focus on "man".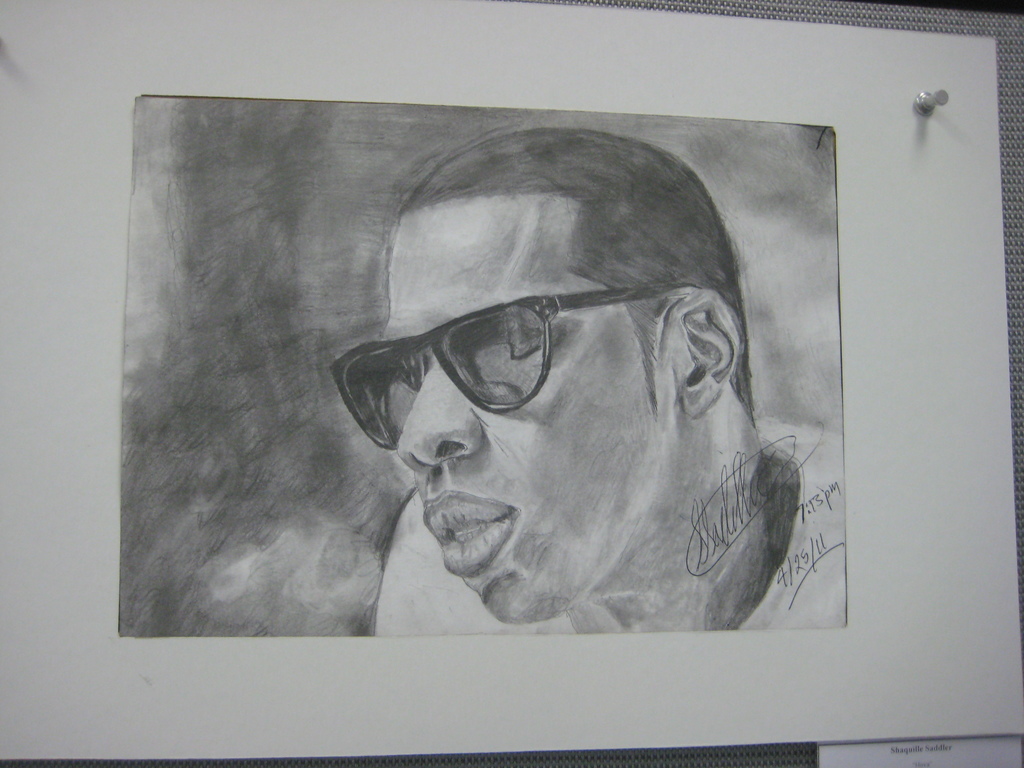
Focused at 378:125:841:634.
